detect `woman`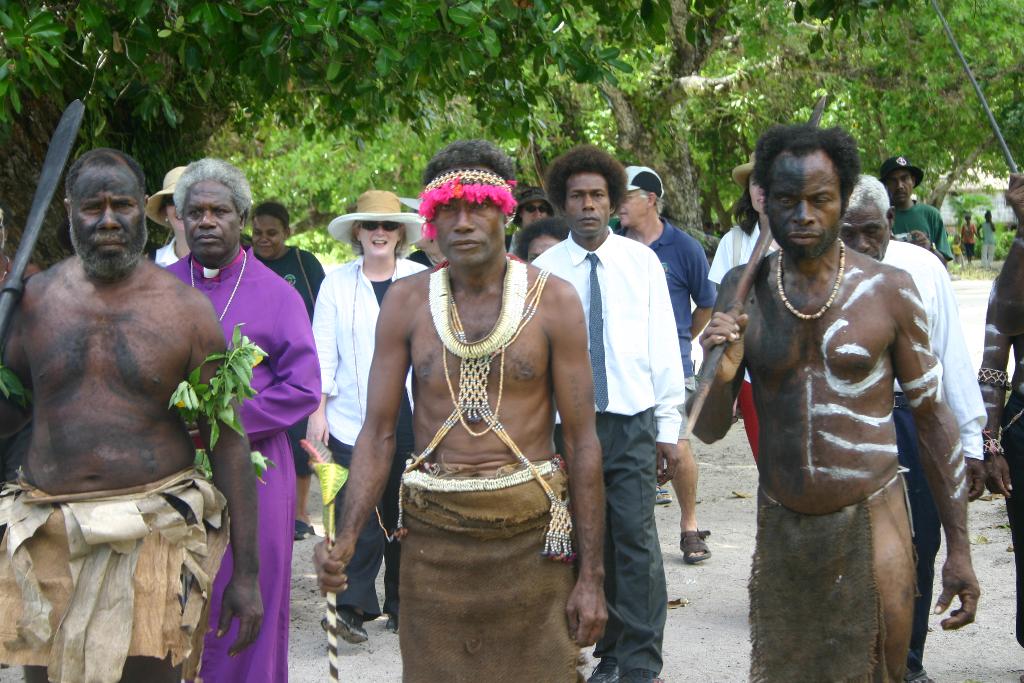
(972,208,996,272)
